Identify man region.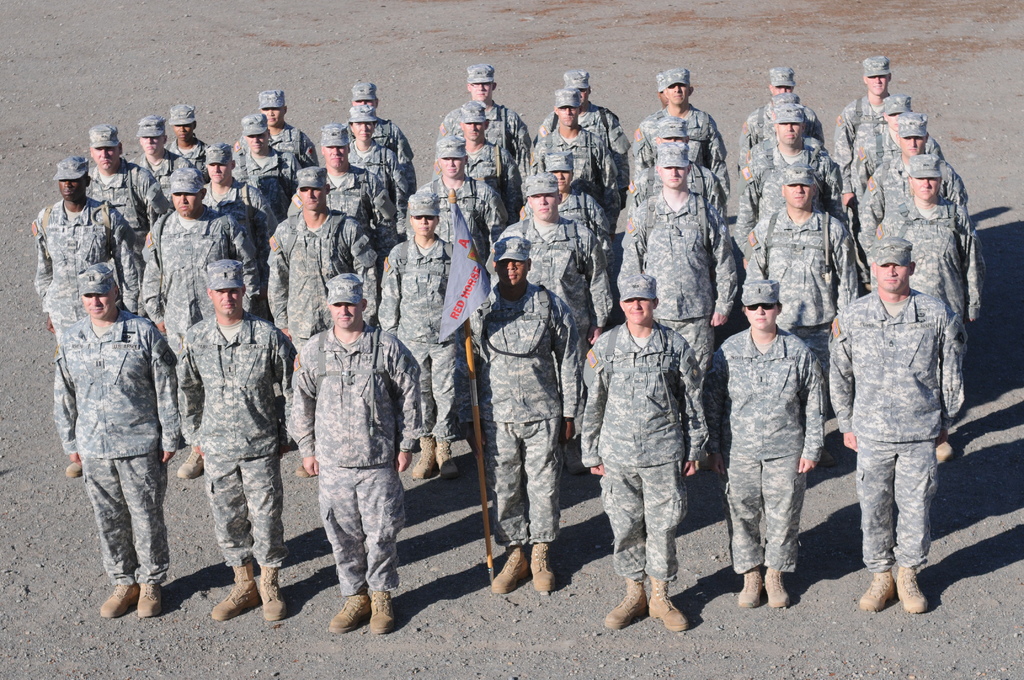
Region: BBox(331, 81, 410, 198).
